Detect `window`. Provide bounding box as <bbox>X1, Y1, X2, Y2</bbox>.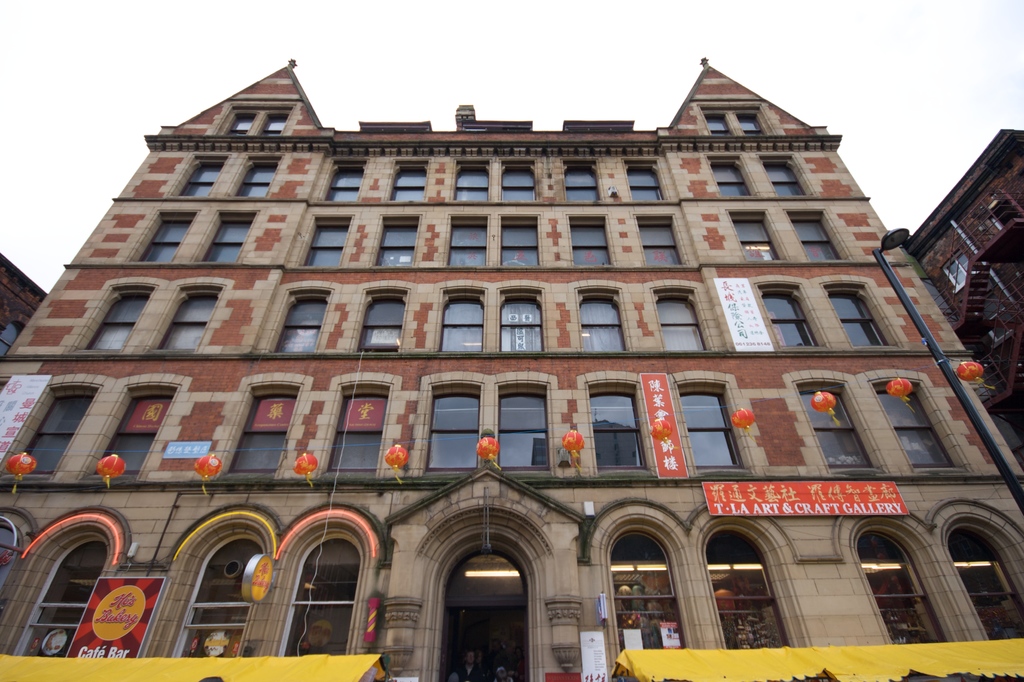
<bbox>590, 379, 665, 477</bbox>.
